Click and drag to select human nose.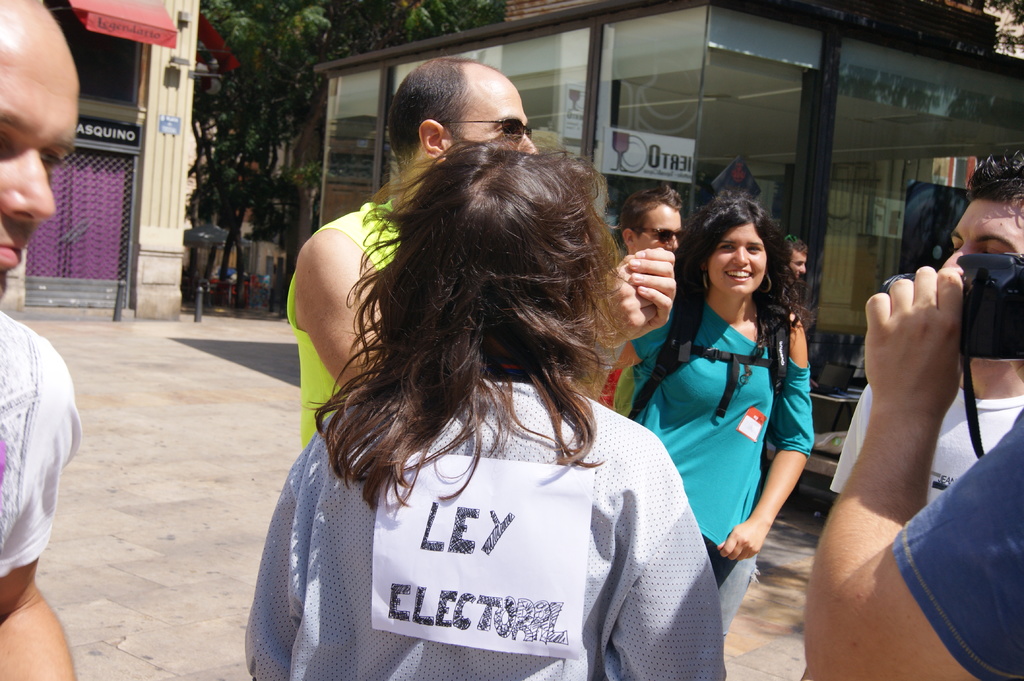
Selection: region(516, 132, 540, 159).
